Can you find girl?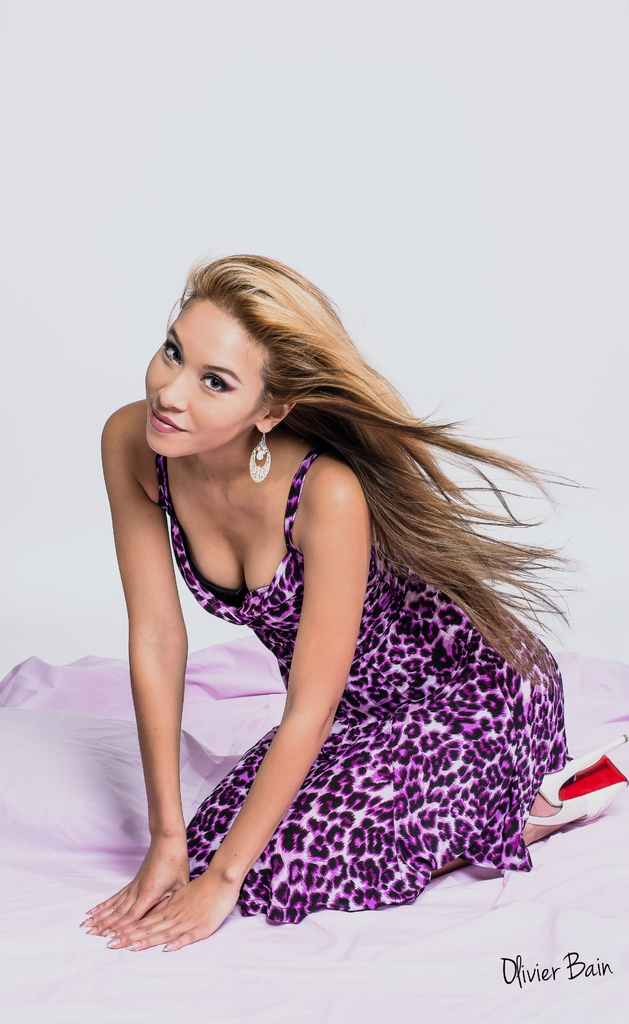
Yes, bounding box: <region>72, 252, 628, 957</region>.
